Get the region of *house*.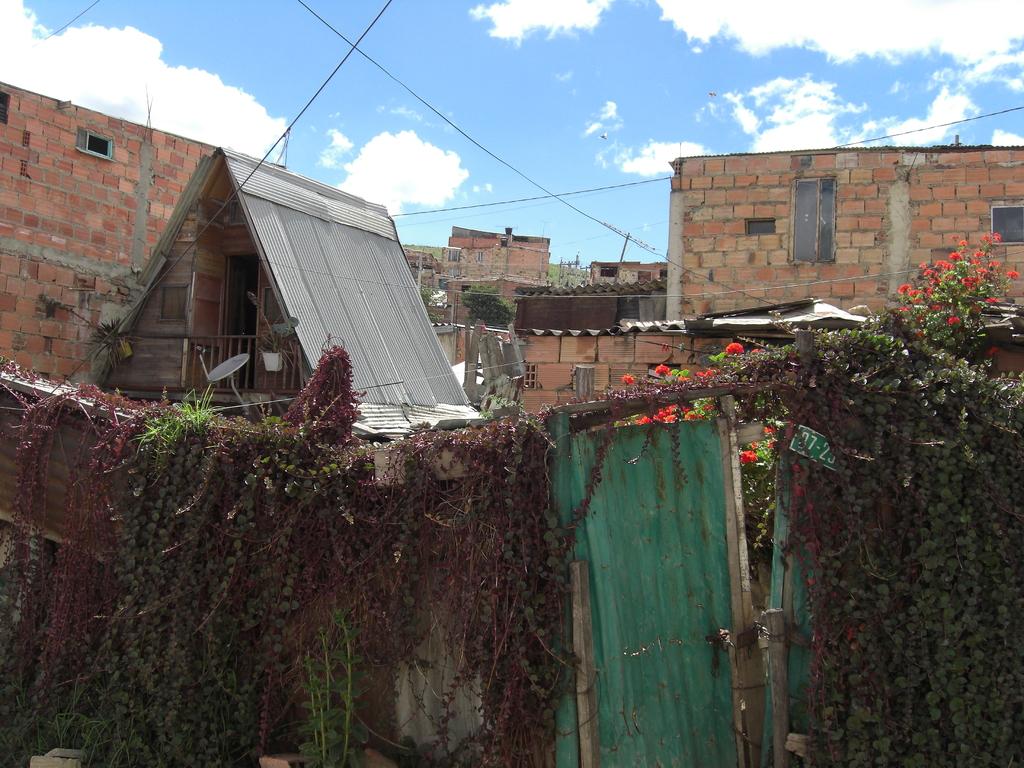
[x1=668, y1=153, x2=1023, y2=314].
